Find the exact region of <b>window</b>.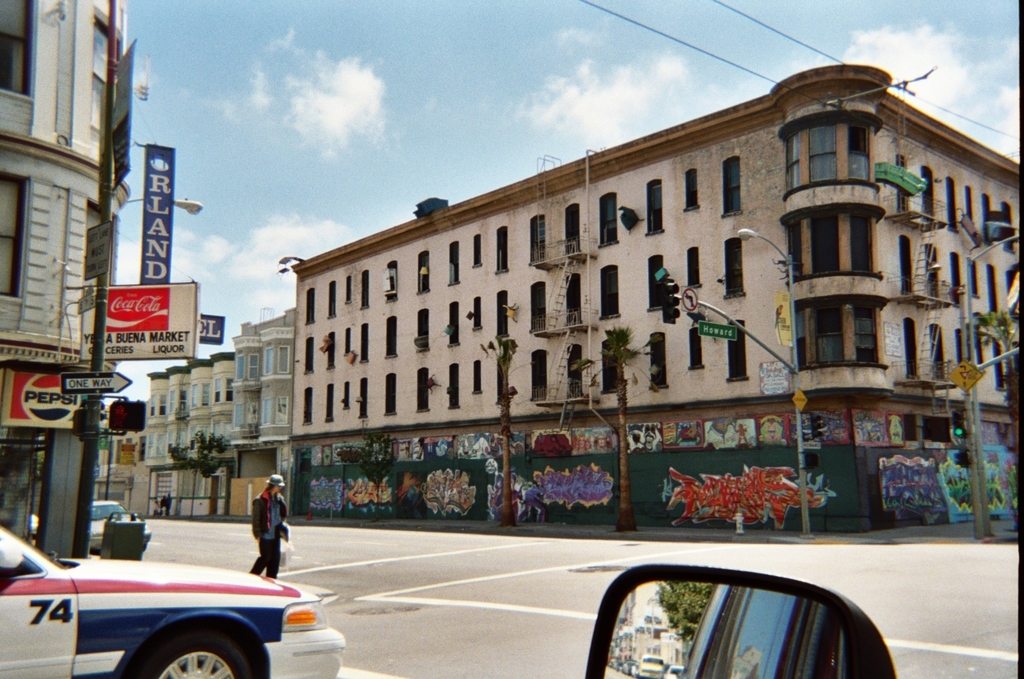
Exact region: 899,236,912,301.
